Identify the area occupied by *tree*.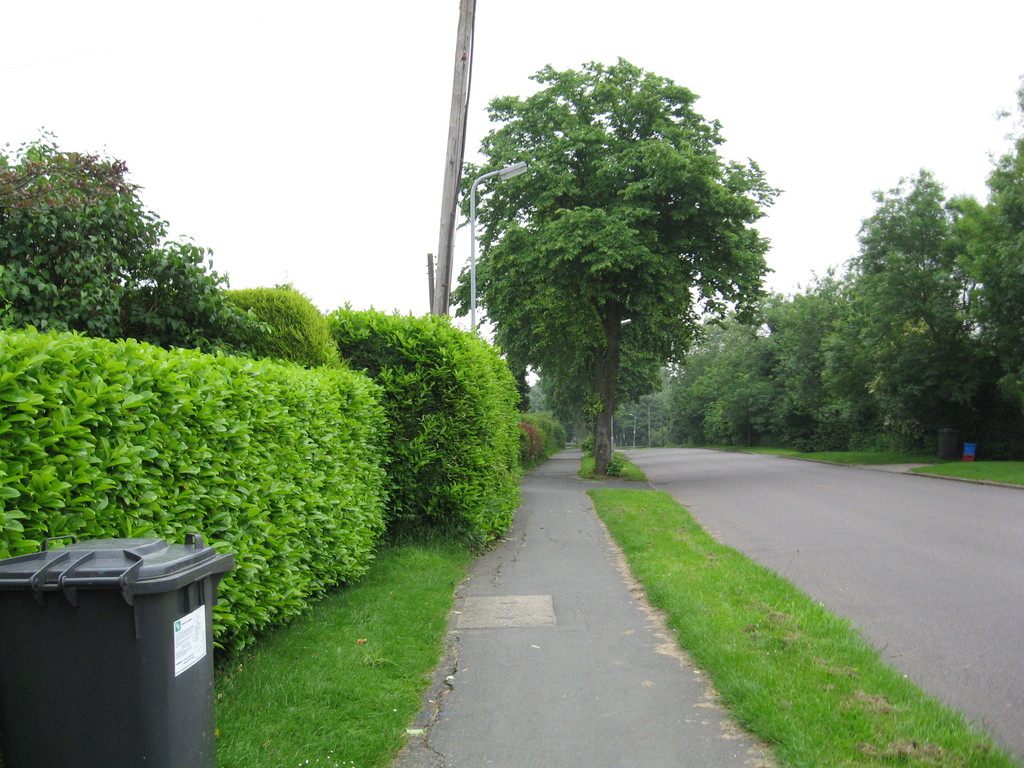
Area: region(665, 351, 692, 442).
